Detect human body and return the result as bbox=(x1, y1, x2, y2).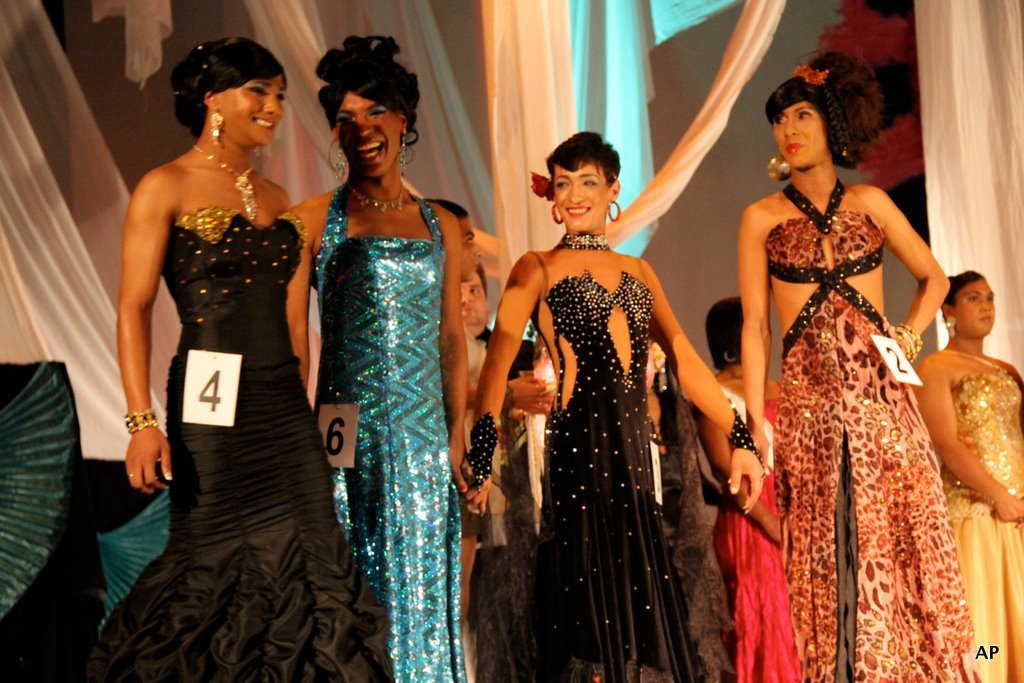
bbox=(111, 12, 345, 677).
